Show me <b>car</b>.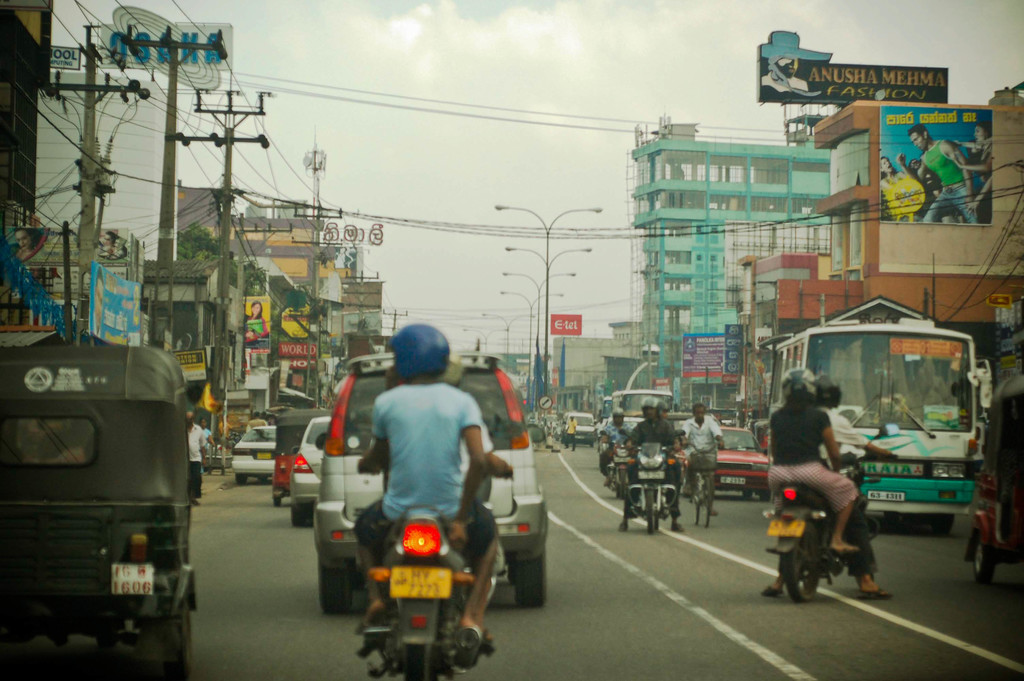
<b>car</b> is here: 291/413/333/529.
